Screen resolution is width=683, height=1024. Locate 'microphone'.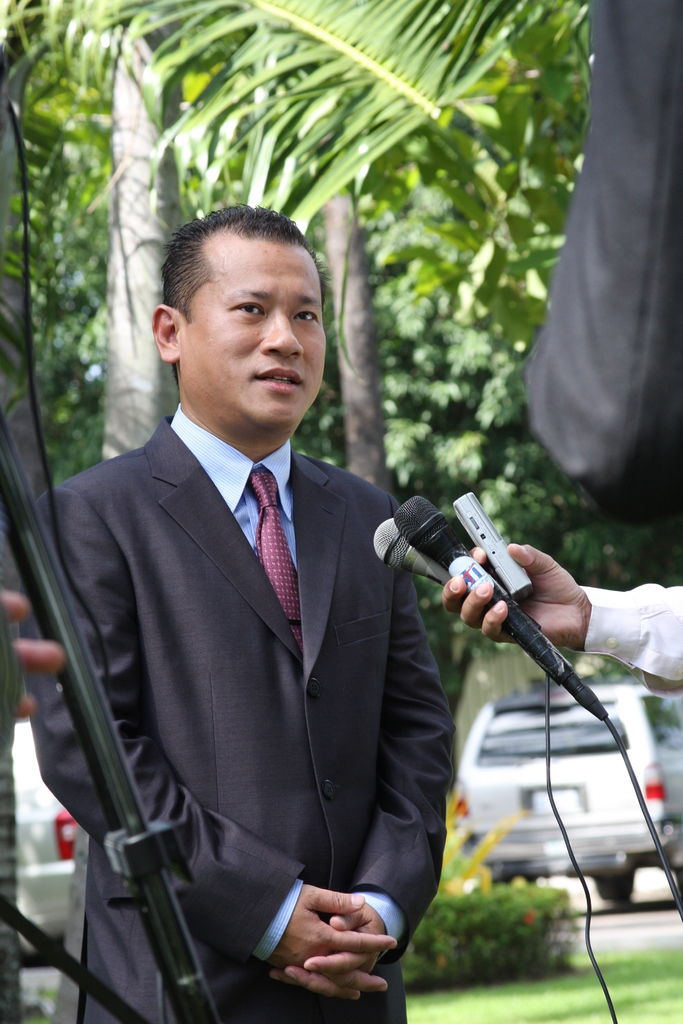
rect(372, 509, 632, 767).
